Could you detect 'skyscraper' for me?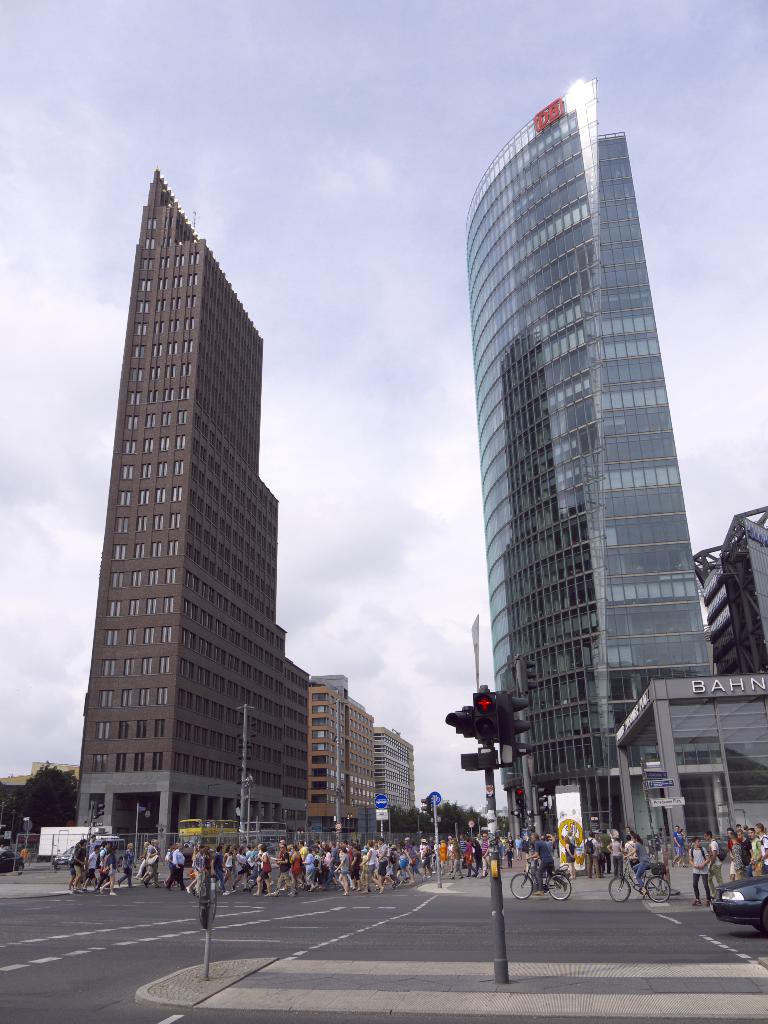
Detection result: <box>445,36,736,869</box>.
